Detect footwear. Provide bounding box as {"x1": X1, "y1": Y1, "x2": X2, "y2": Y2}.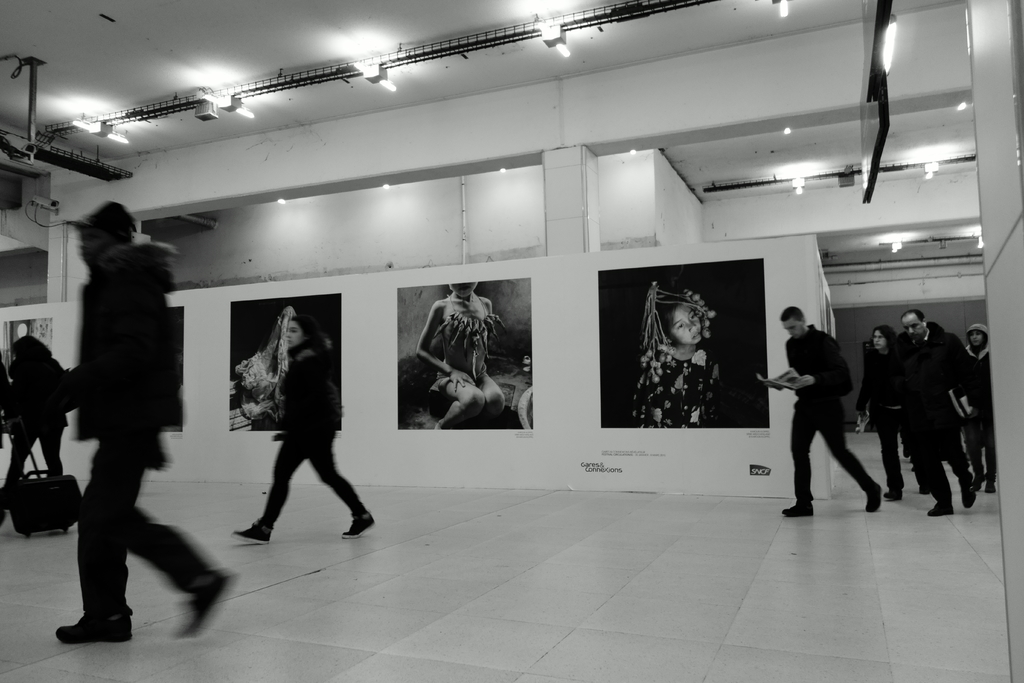
{"x1": 913, "y1": 486, "x2": 928, "y2": 495}.
